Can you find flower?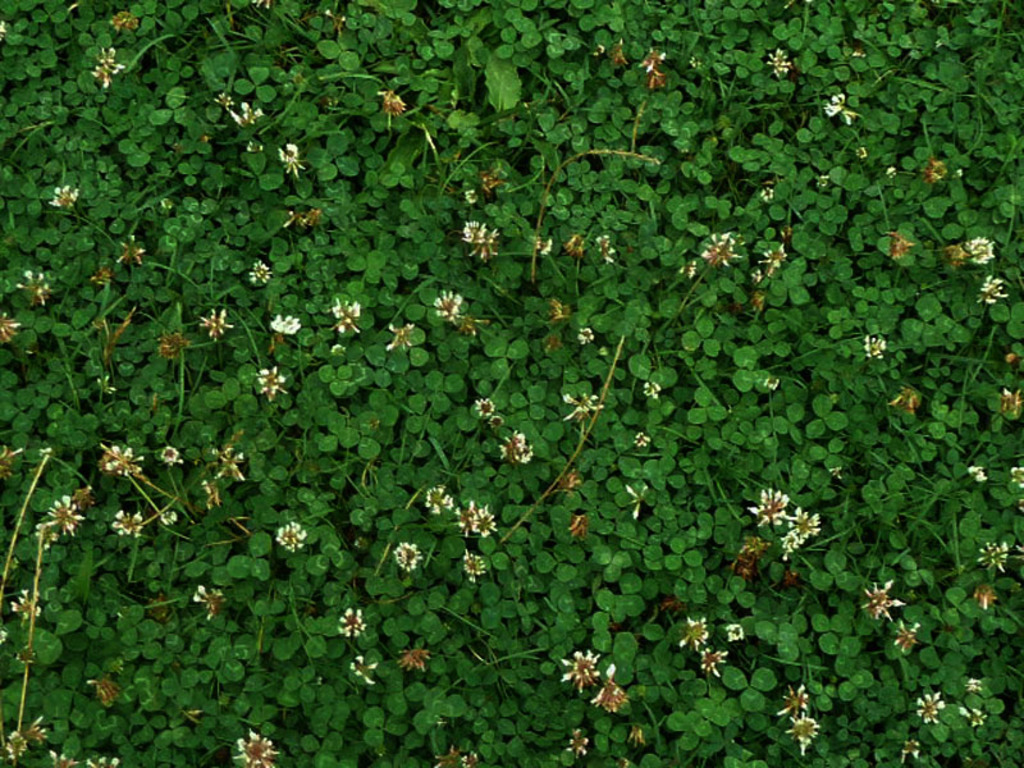
Yes, bounding box: detection(471, 503, 498, 541).
